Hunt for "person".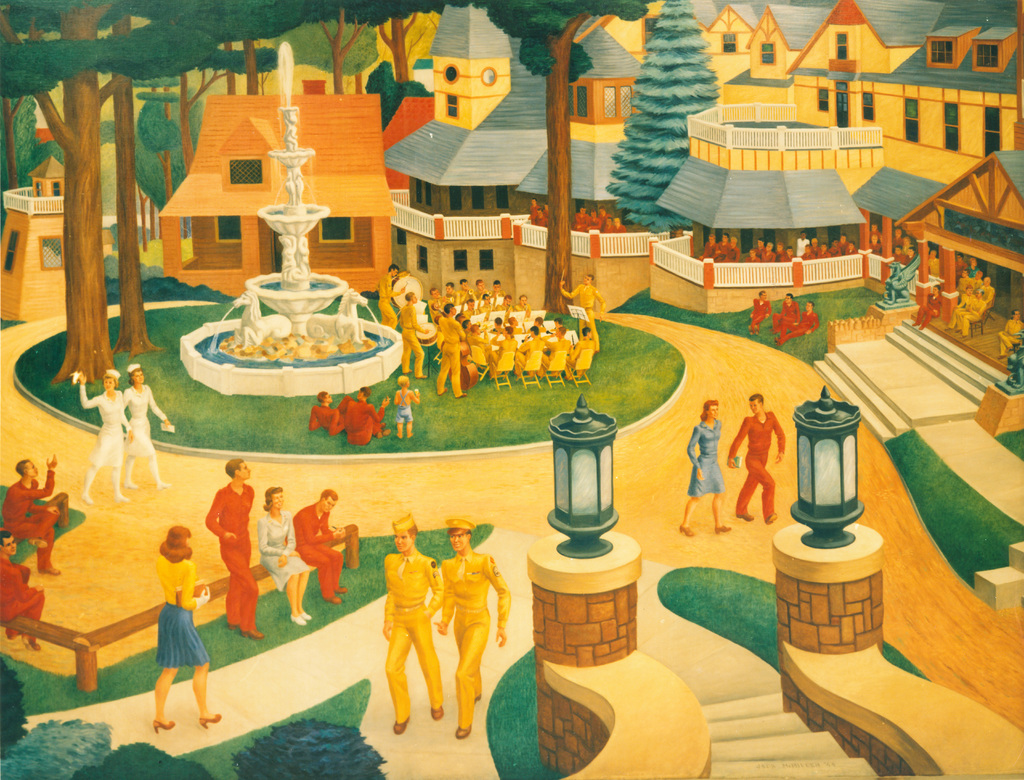
Hunted down at (left=679, top=394, right=735, bottom=533).
